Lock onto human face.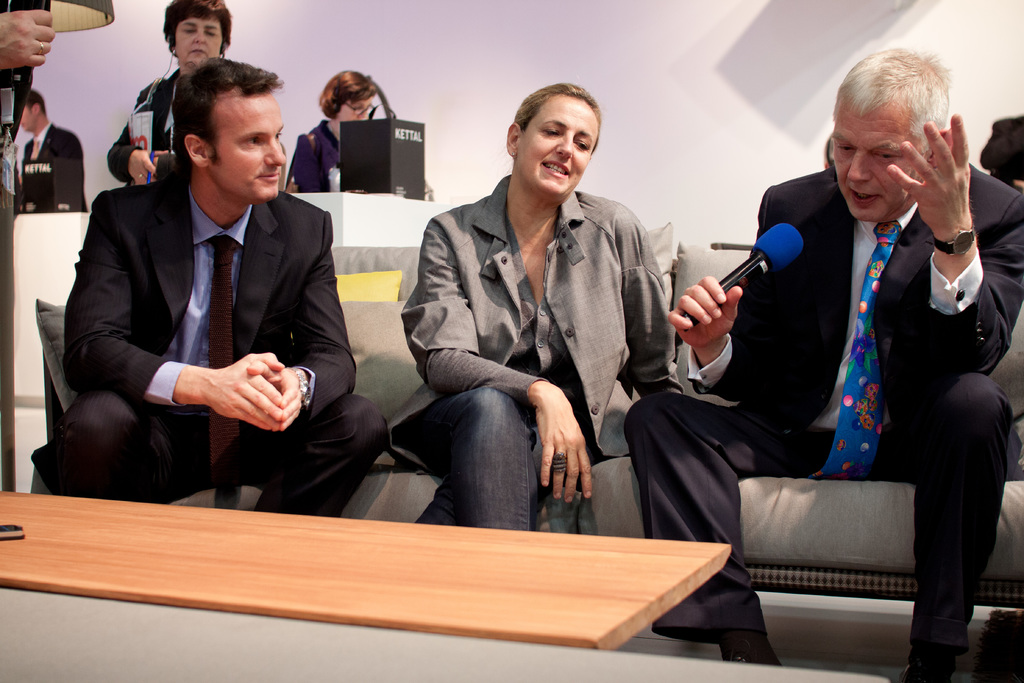
Locked: pyautogui.locateOnScreen(828, 97, 927, 224).
